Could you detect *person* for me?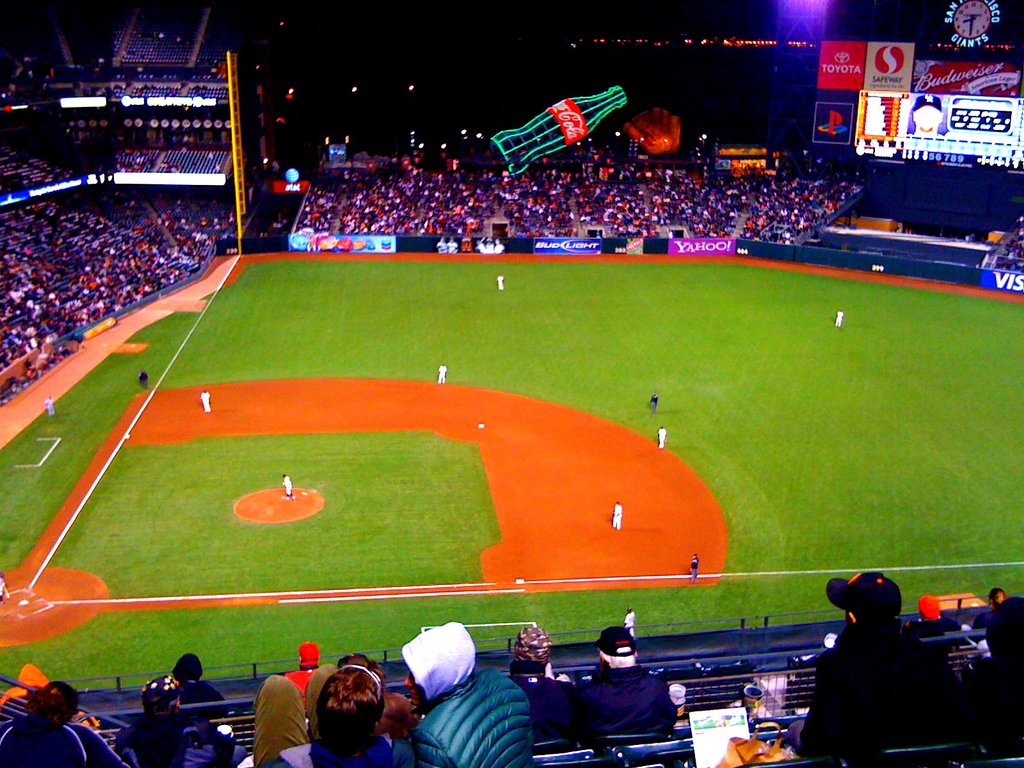
Detection result: BBox(271, 660, 404, 767).
